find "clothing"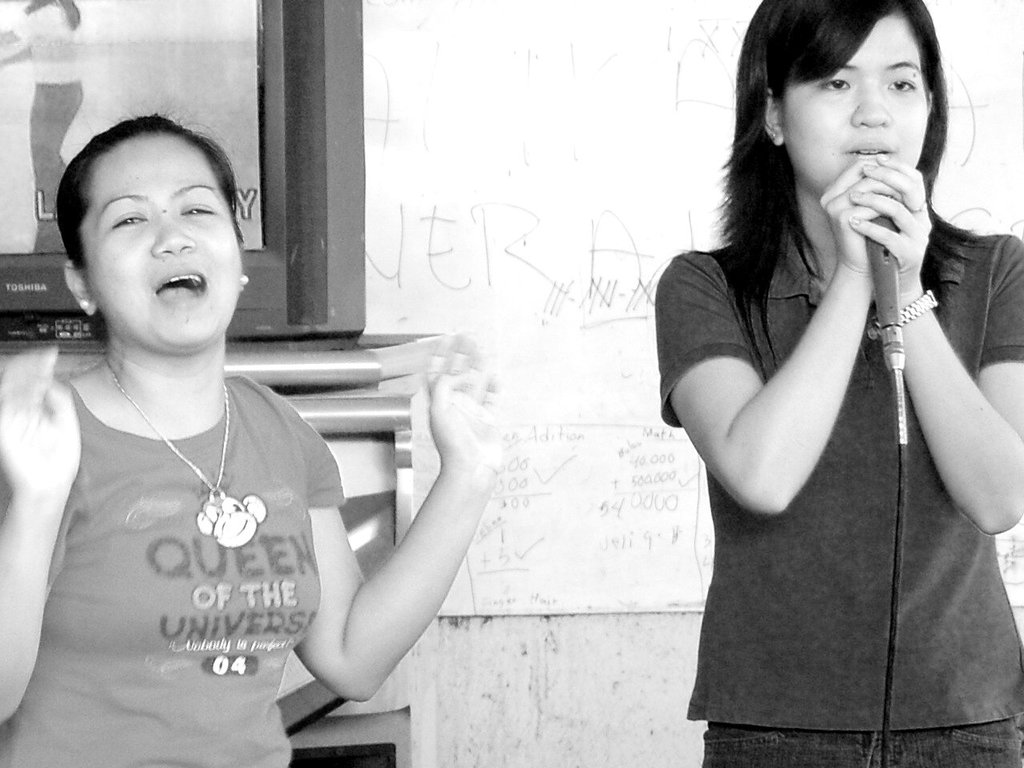
bbox=(658, 215, 1023, 767)
